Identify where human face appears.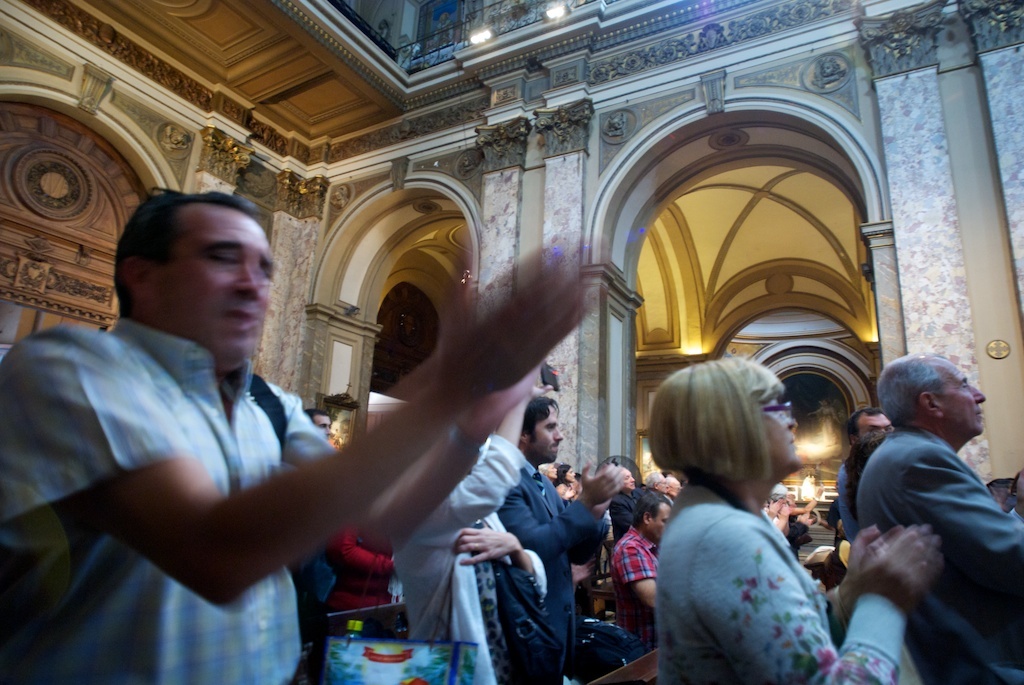
Appears at BBox(651, 502, 671, 543).
